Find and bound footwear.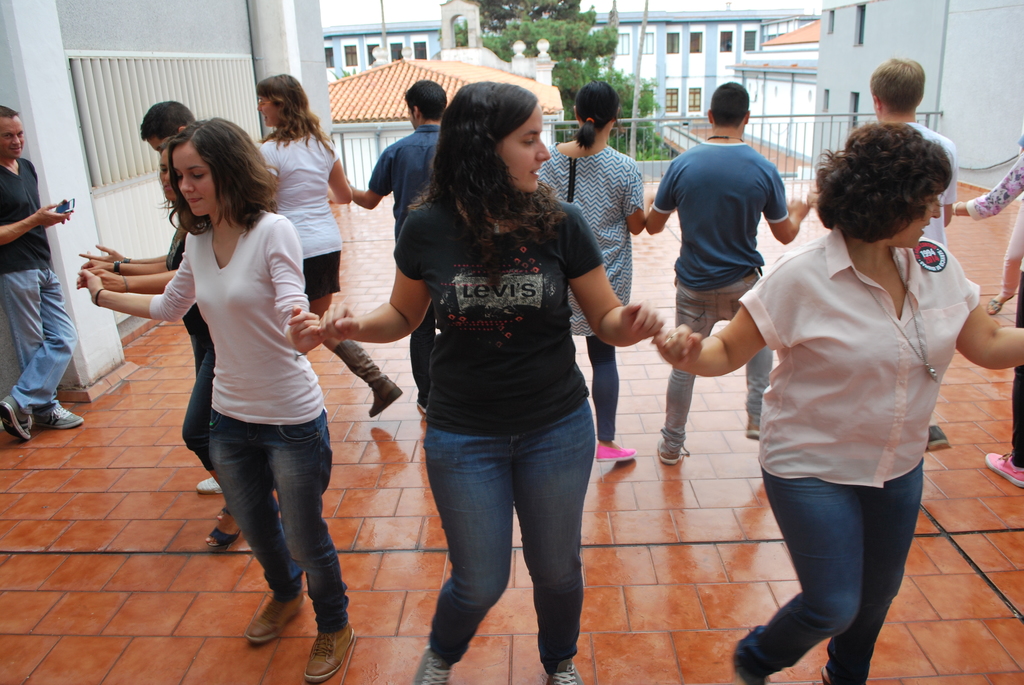
Bound: x1=983, y1=450, x2=1023, y2=489.
